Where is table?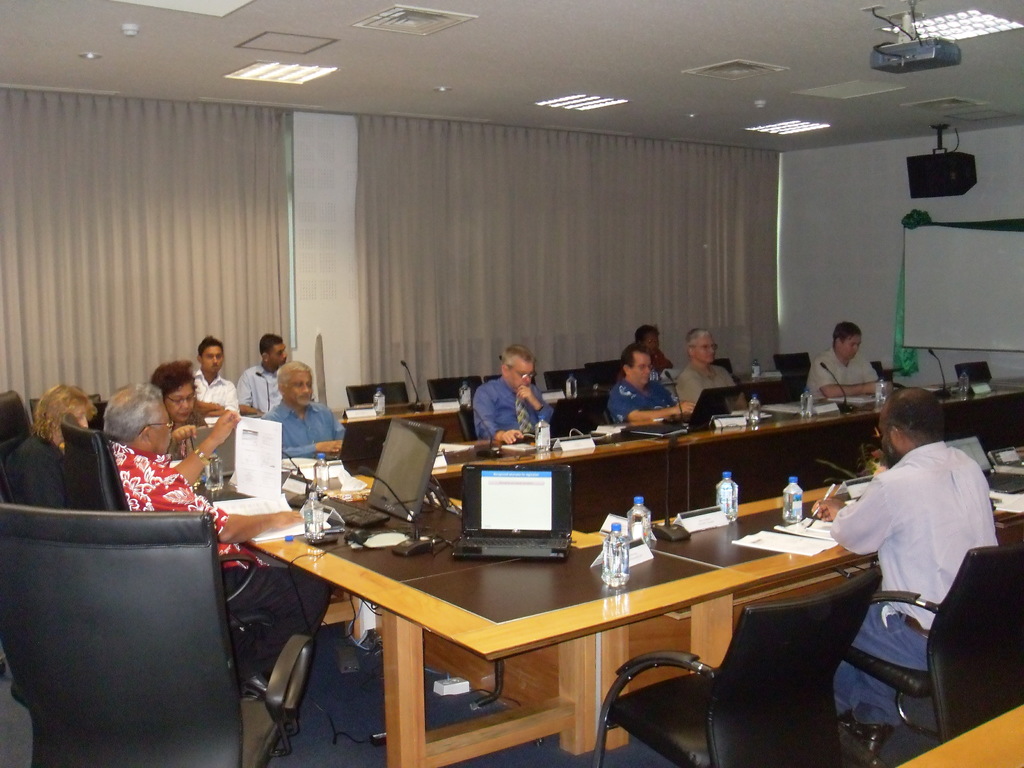
<bbox>249, 435, 1023, 764</bbox>.
